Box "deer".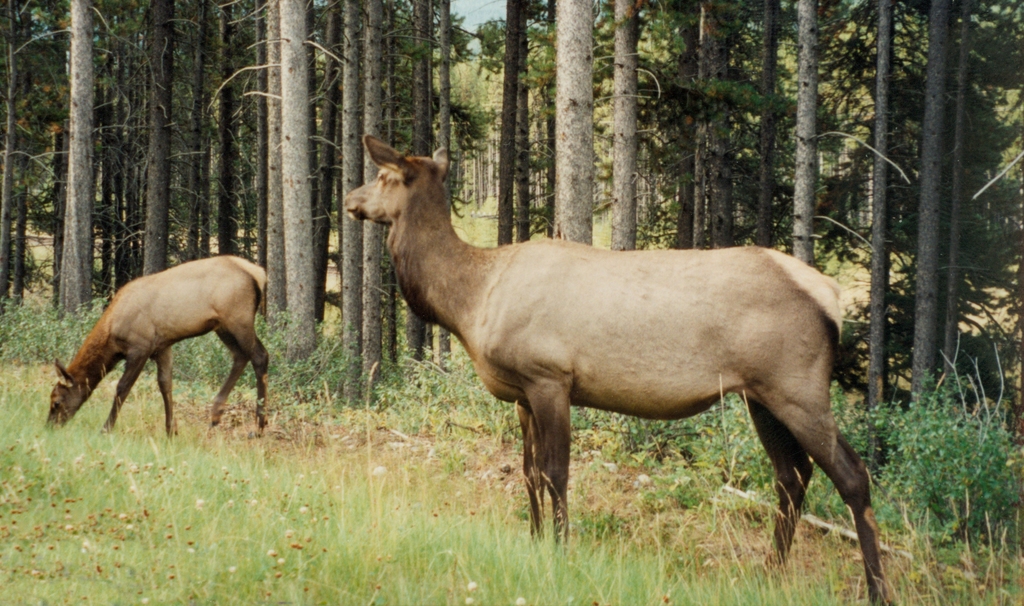
344,134,892,605.
